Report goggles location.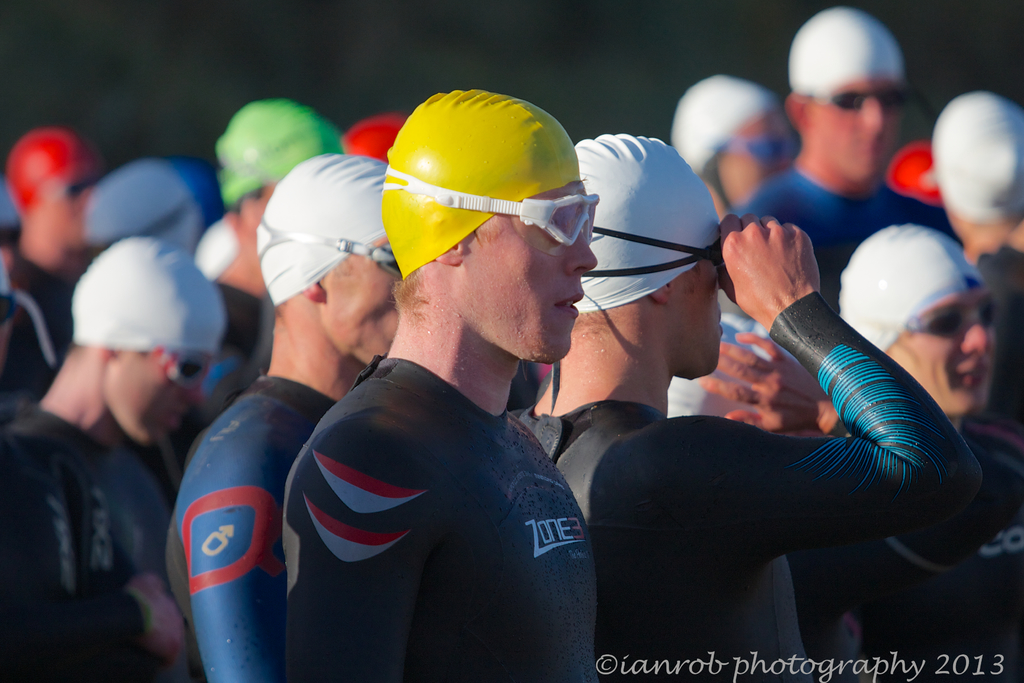
Report: 903 289 996 339.
